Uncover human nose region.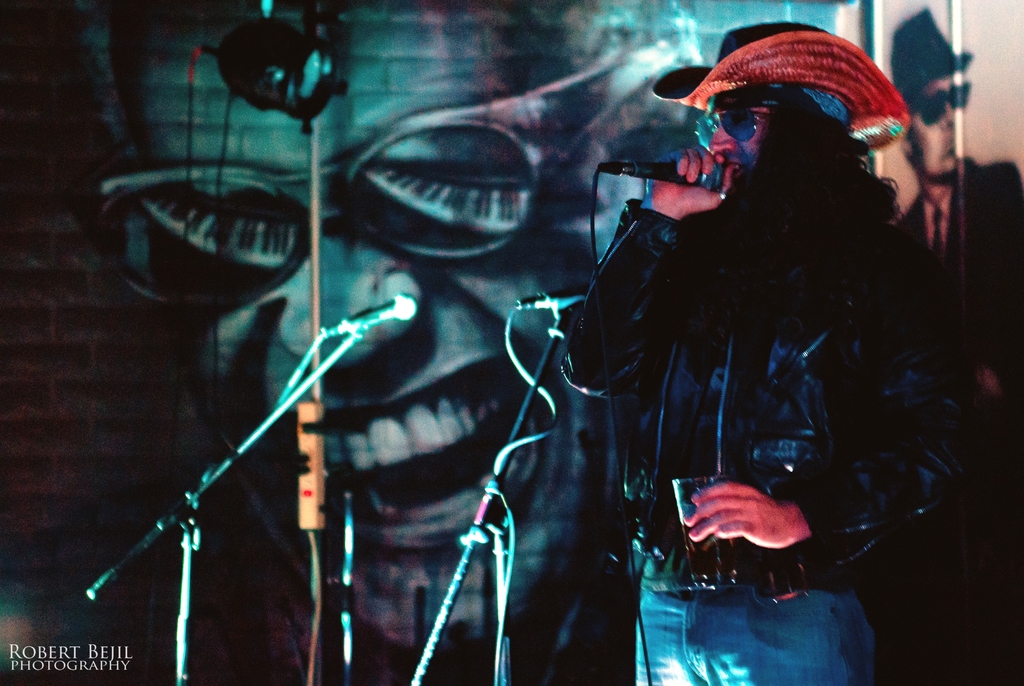
Uncovered: region(705, 125, 733, 150).
